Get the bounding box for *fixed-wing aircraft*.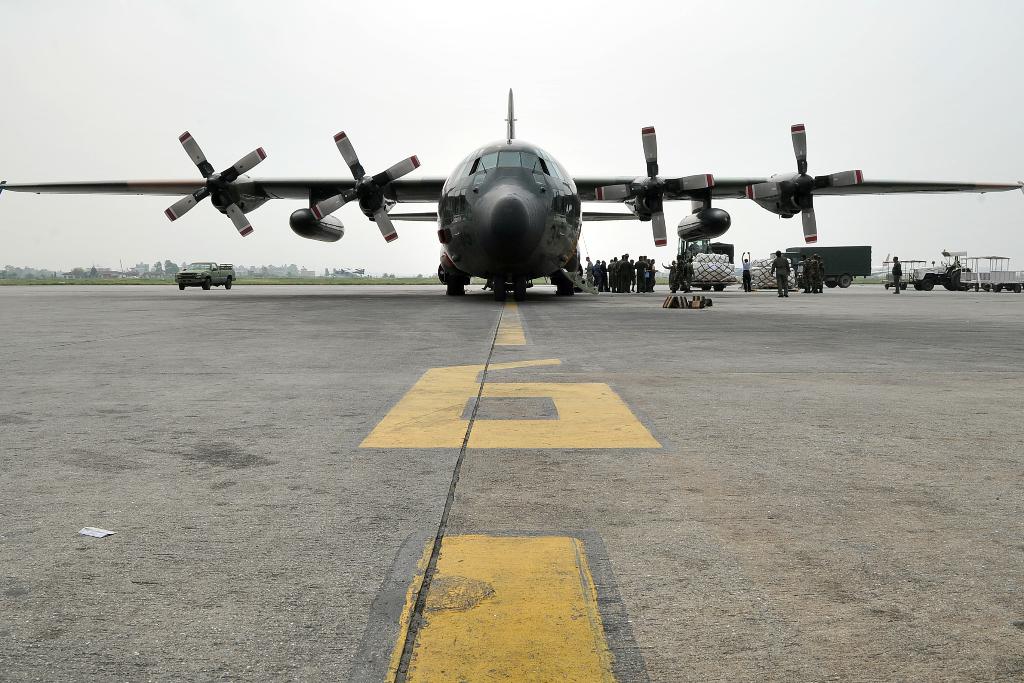
<box>0,82,1021,302</box>.
